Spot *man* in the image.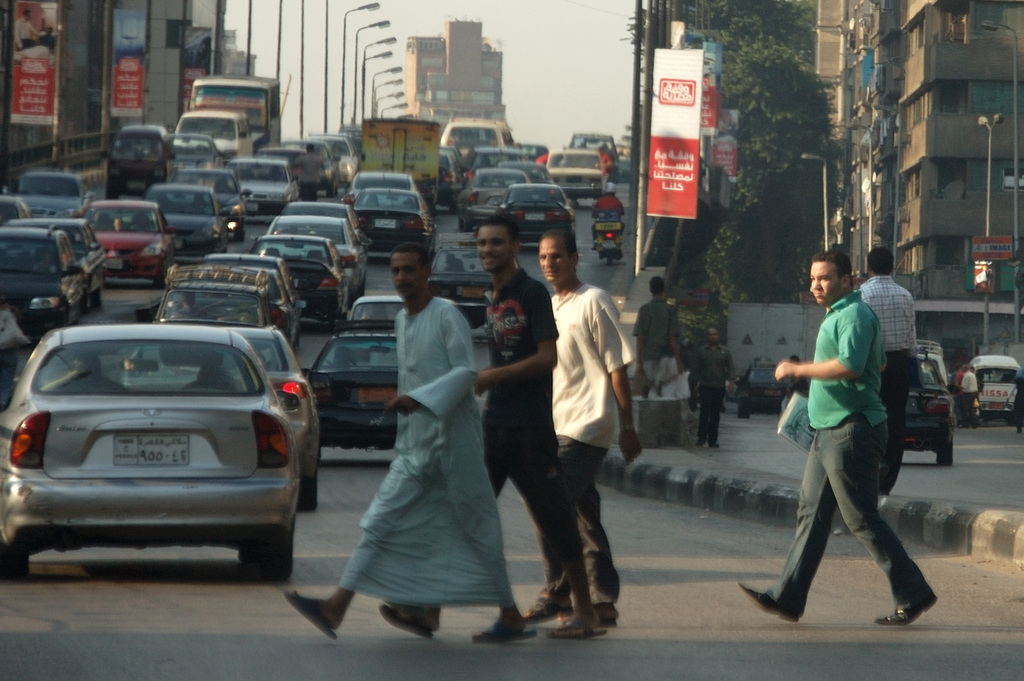
*man* found at (left=639, top=276, right=698, bottom=455).
